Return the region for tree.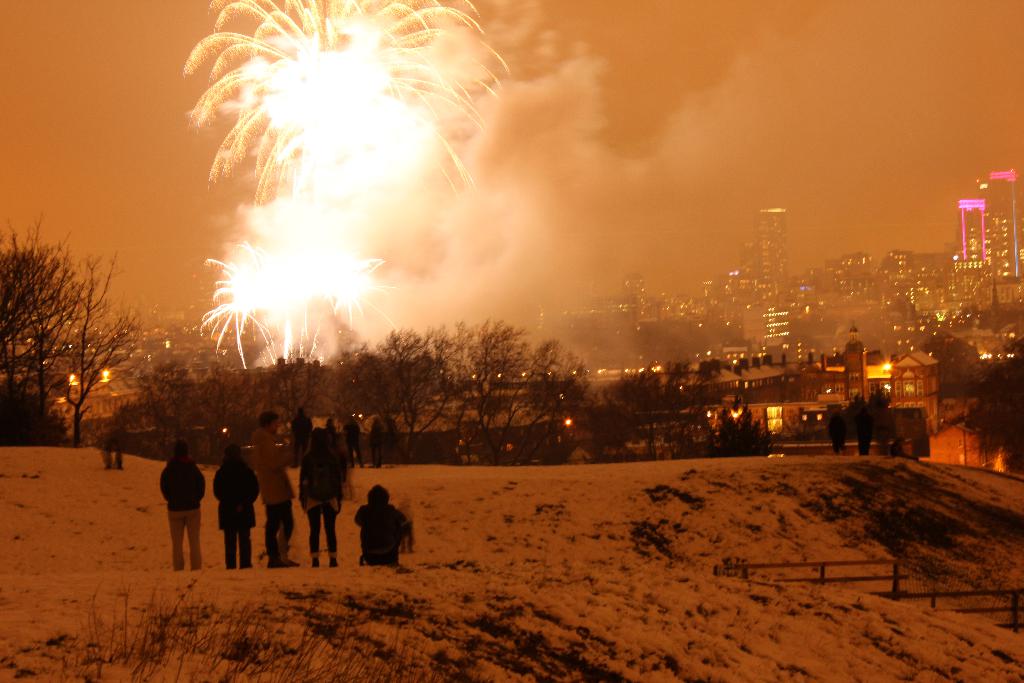
(left=963, top=343, right=1021, bottom=477).
